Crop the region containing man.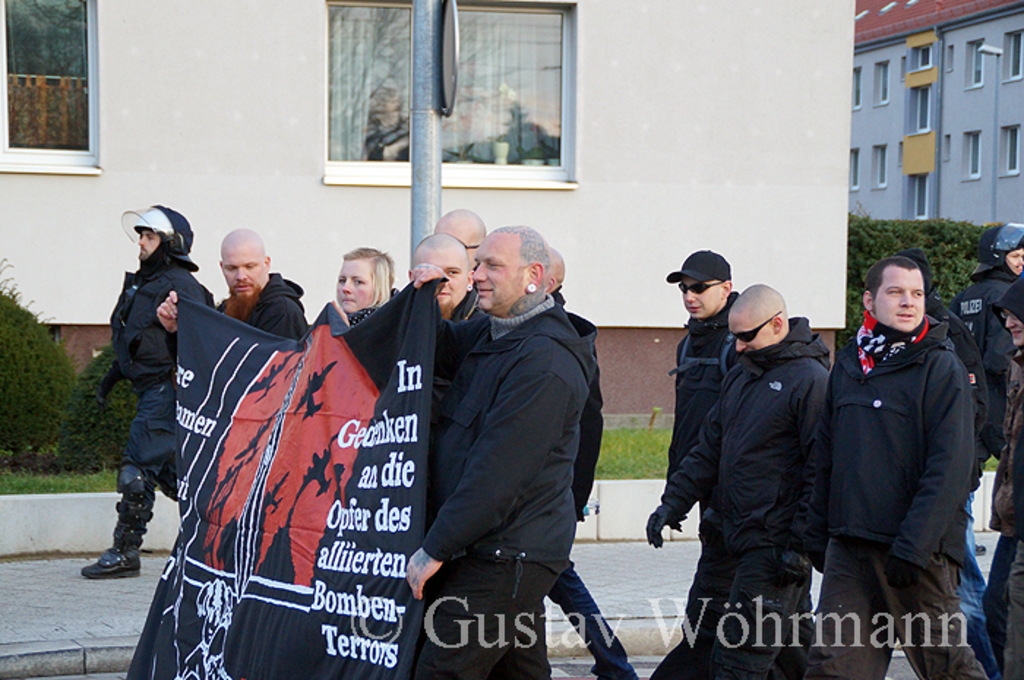
Crop region: {"x1": 661, "y1": 246, "x2": 748, "y2": 651}.
